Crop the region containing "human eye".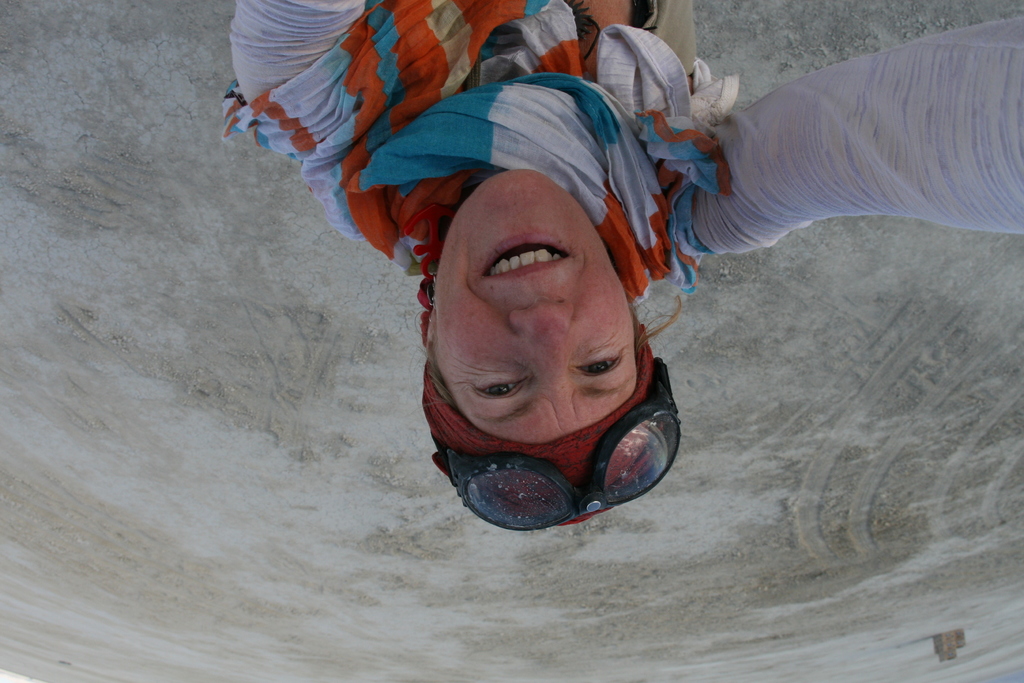
Crop region: Rect(470, 373, 524, 409).
